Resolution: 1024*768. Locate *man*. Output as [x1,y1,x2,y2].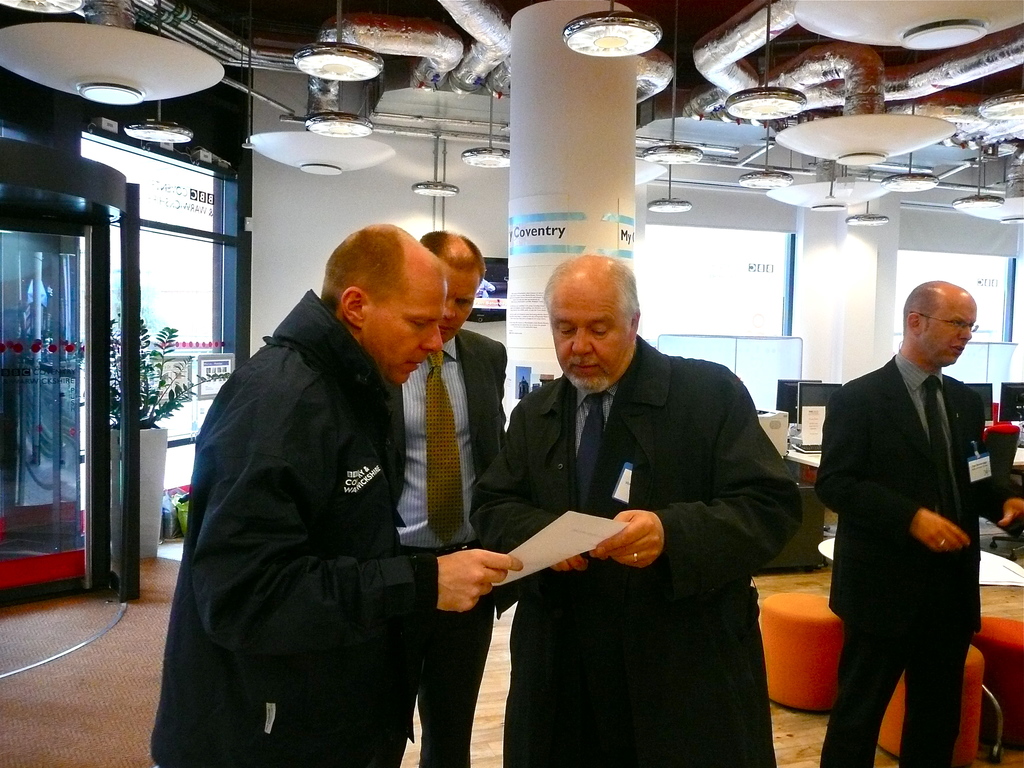
[469,258,801,767].
